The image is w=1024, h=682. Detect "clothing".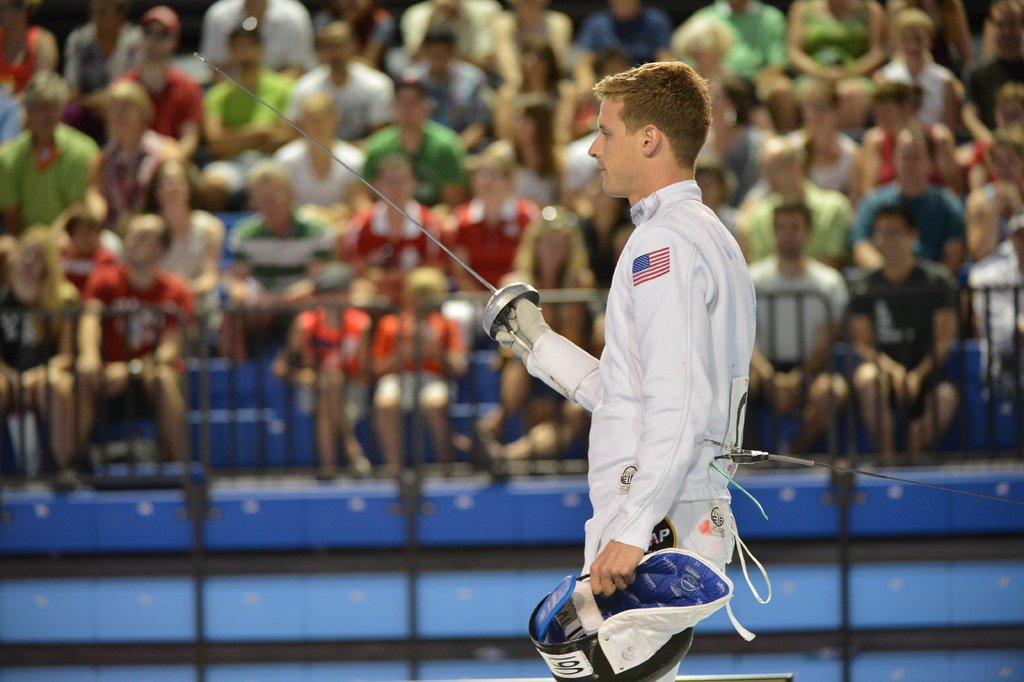
Detection: bbox=(503, 12, 573, 85).
